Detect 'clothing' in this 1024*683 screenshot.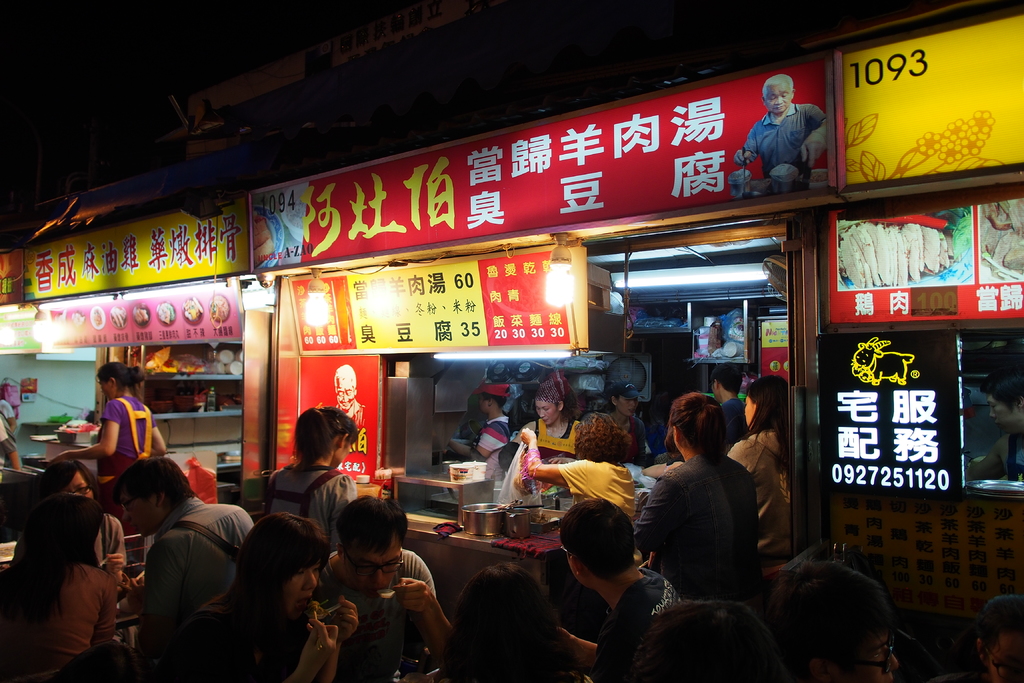
Detection: locate(97, 388, 163, 575).
